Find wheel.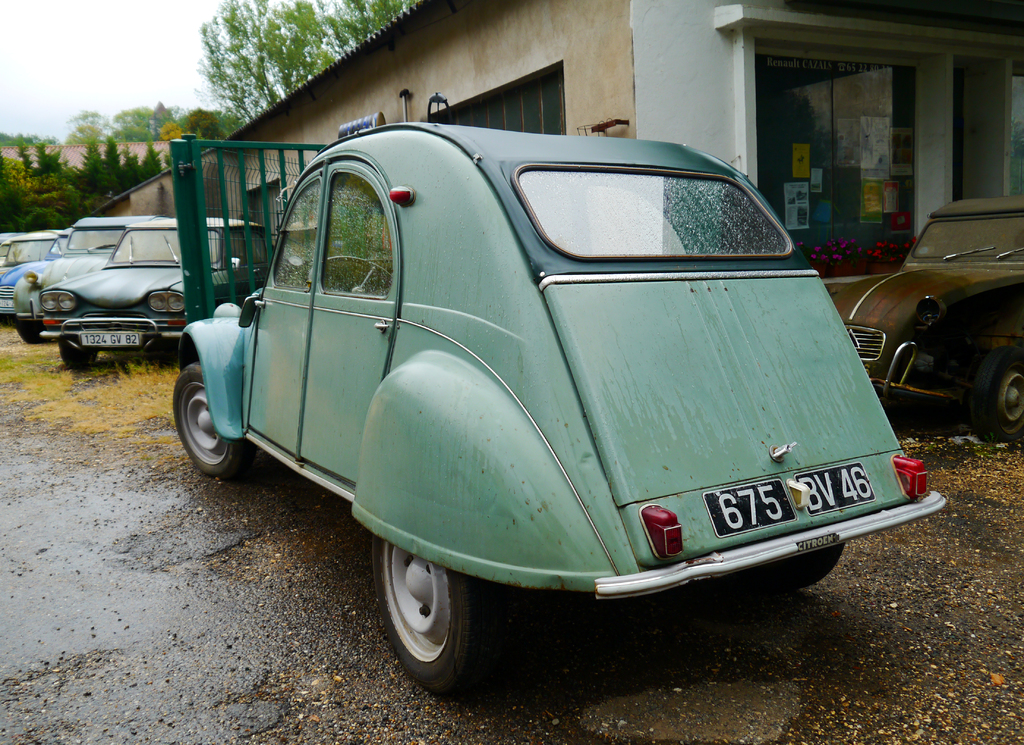
{"x1": 59, "y1": 337, "x2": 98, "y2": 369}.
